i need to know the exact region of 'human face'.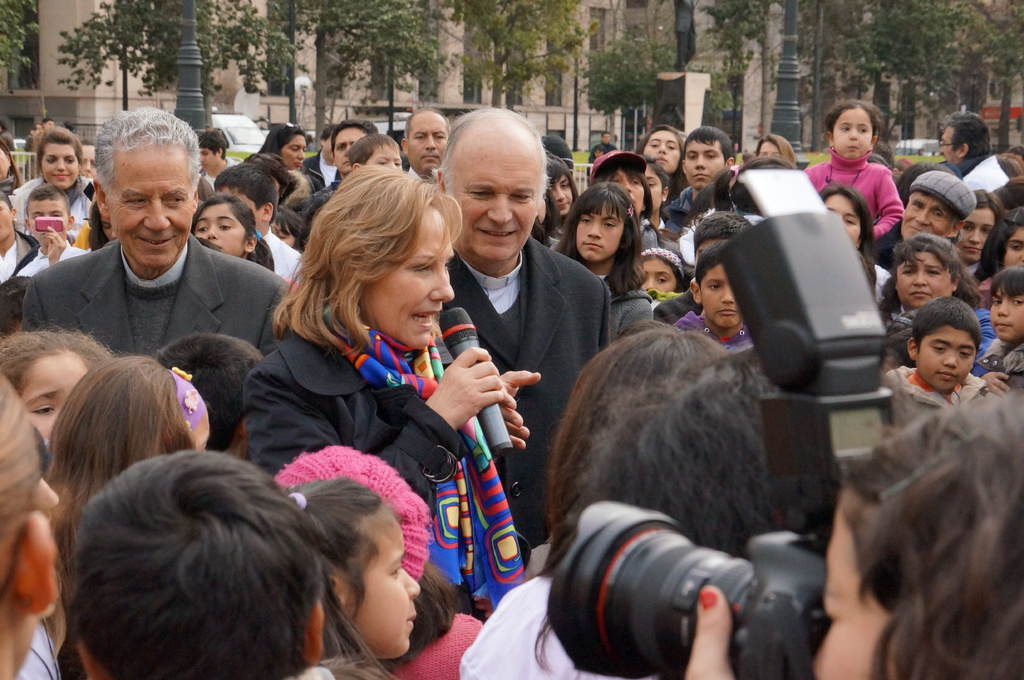
Region: 896 252 959 306.
